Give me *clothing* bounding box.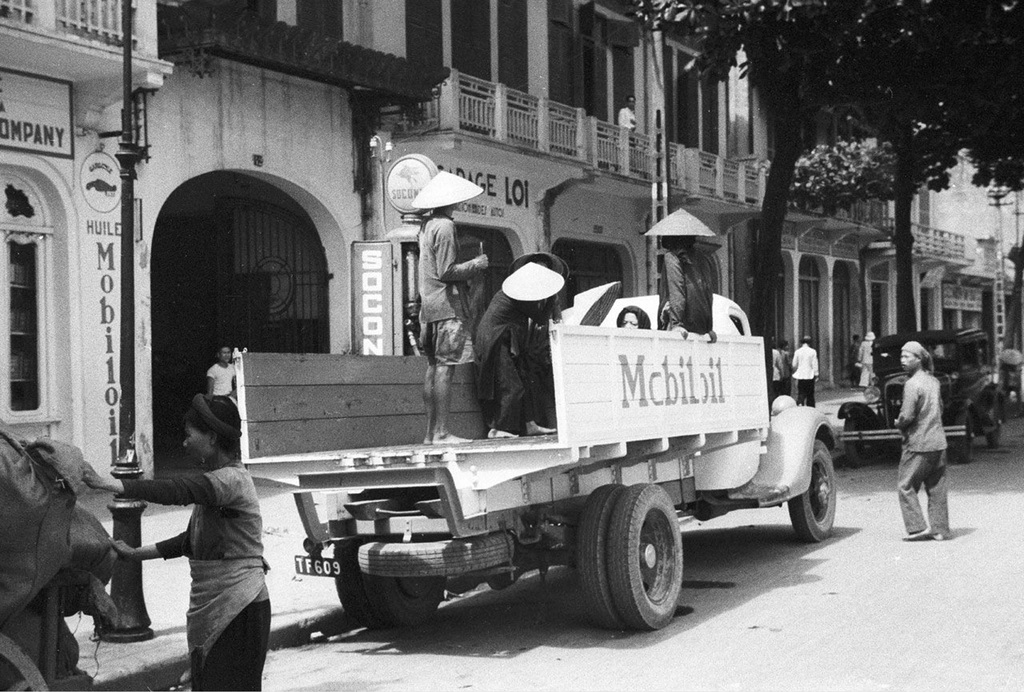
[x1=792, y1=346, x2=819, y2=411].
